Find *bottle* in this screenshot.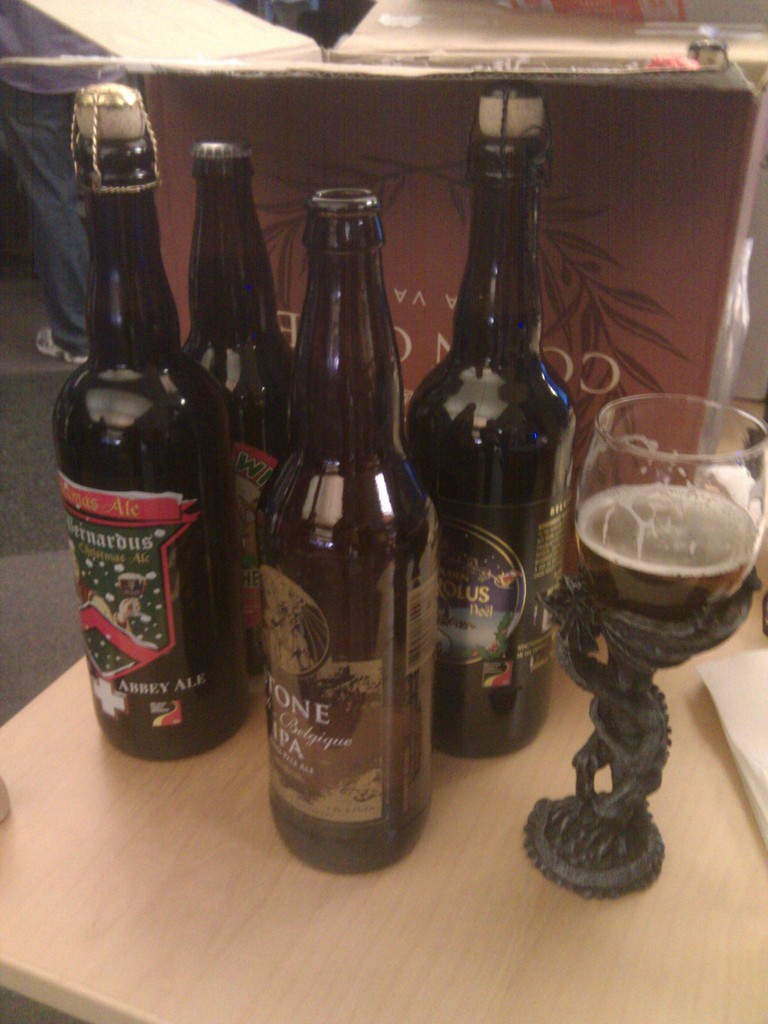
The bounding box for *bottle* is (401, 85, 577, 762).
